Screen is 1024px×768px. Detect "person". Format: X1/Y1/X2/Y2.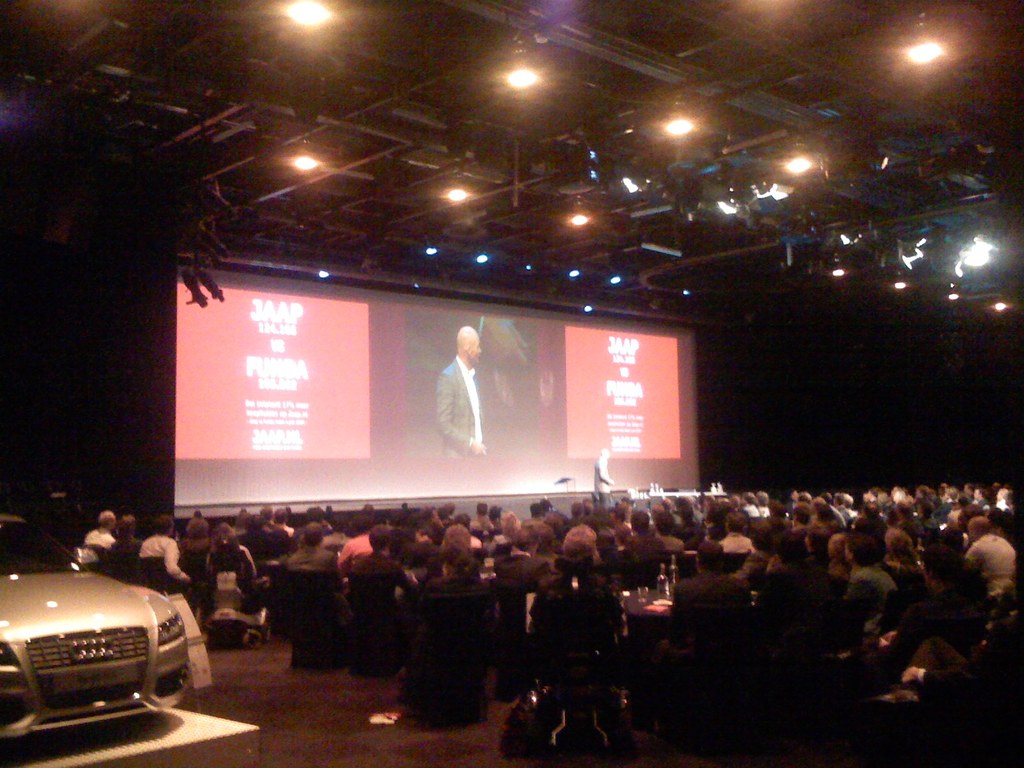
434/326/498/490.
